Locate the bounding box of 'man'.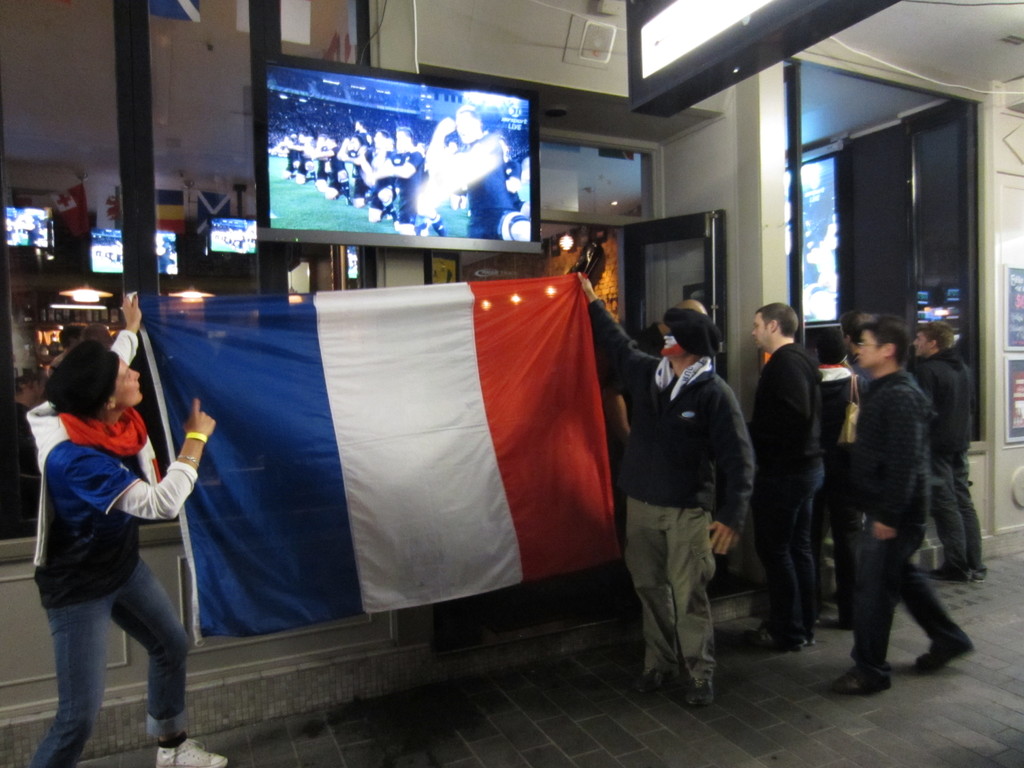
Bounding box: box(365, 127, 435, 230).
